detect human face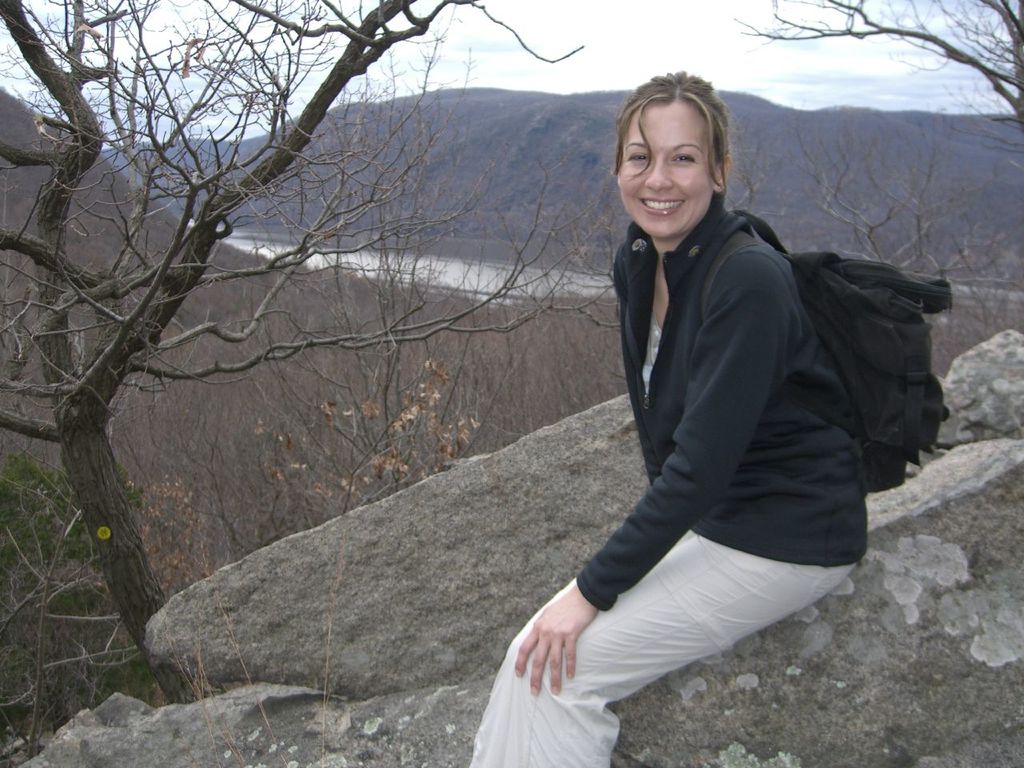
box=[622, 102, 711, 242]
